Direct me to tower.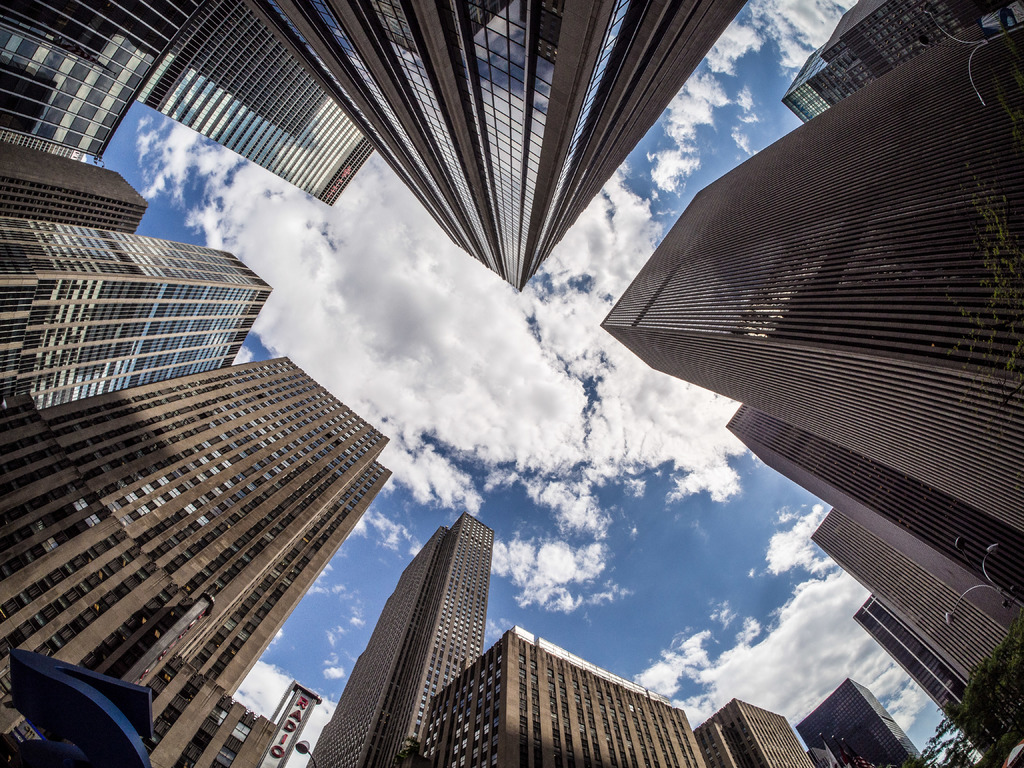
Direction: select_region(309, 507, 497, 767).
